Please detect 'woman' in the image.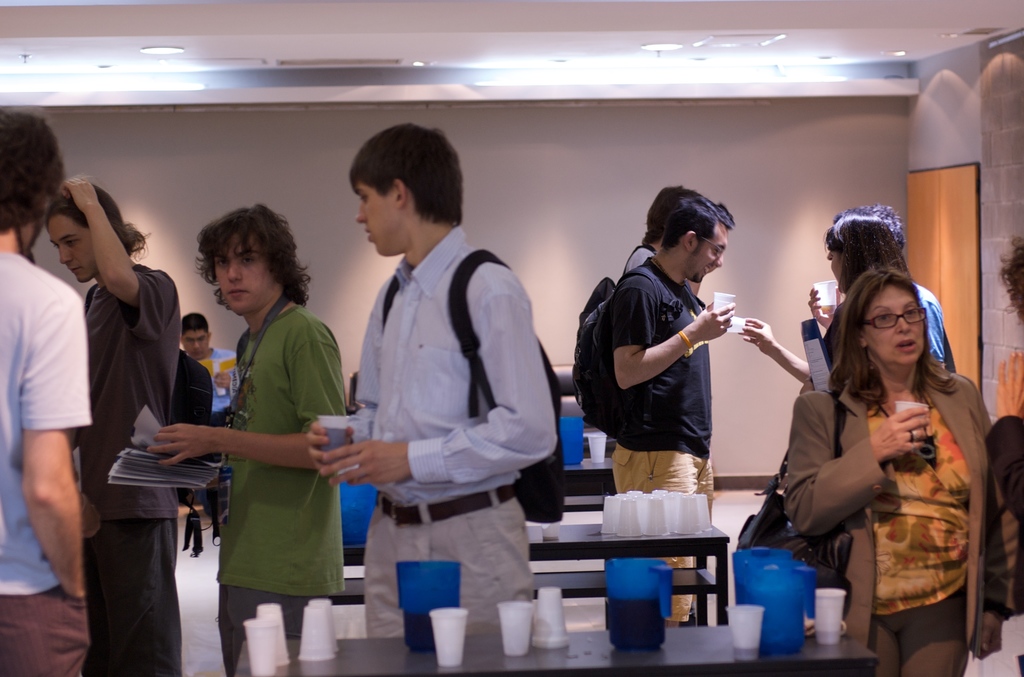
bbox=(765, 245, 990, 665).
